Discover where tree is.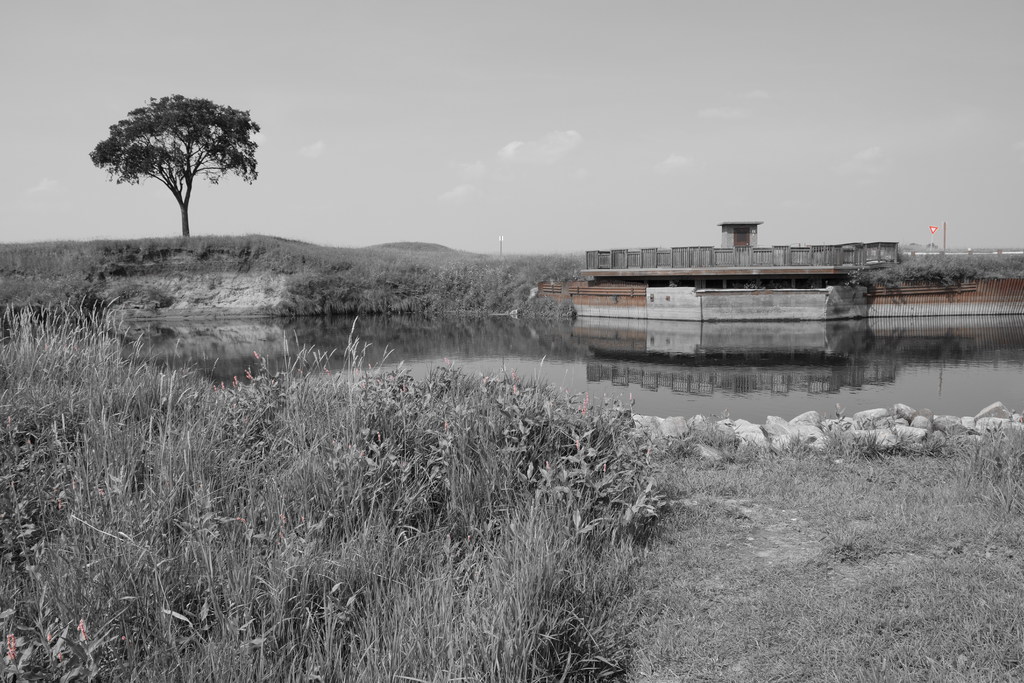
Discovered at BBox(92, 76, 262, 233).
